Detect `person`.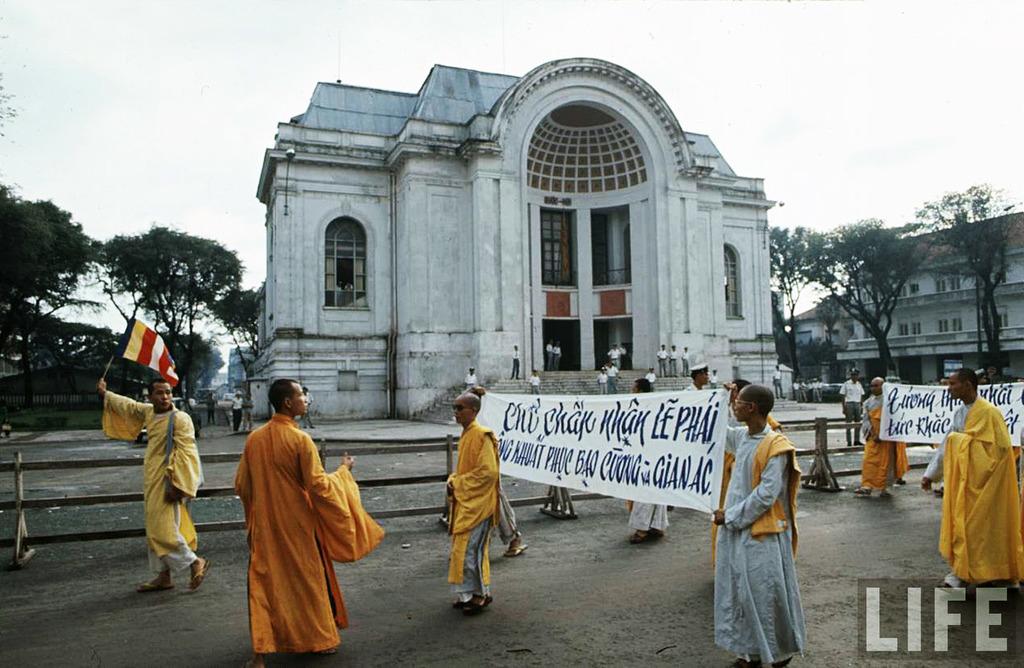
Detected at box(683, 344, 695, 376).
